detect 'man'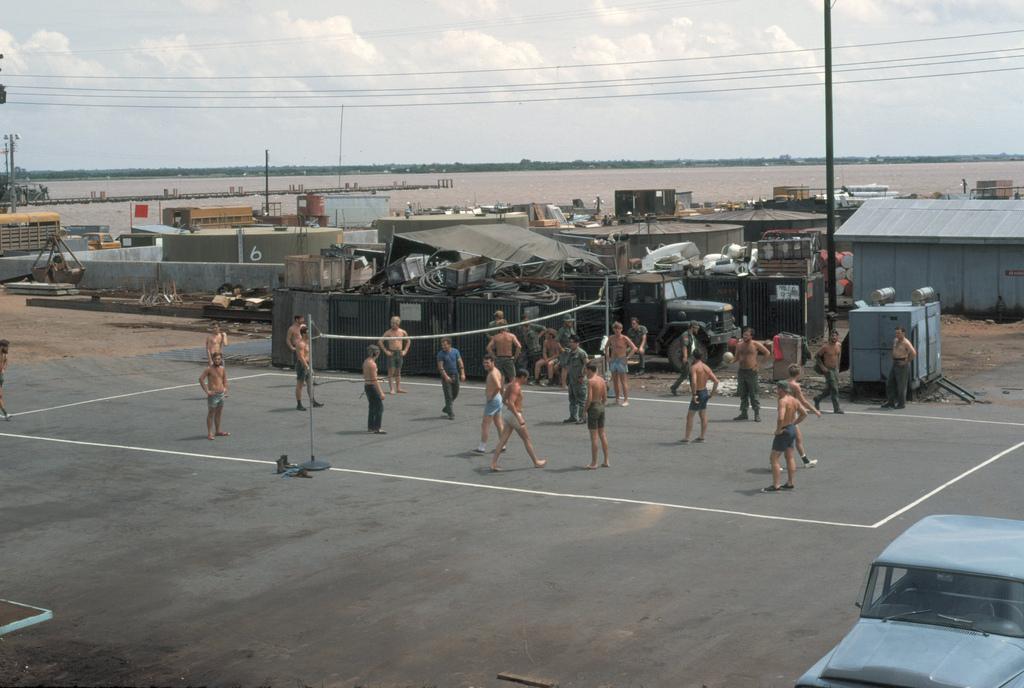
bbox=[680, 353, 722, 442]
